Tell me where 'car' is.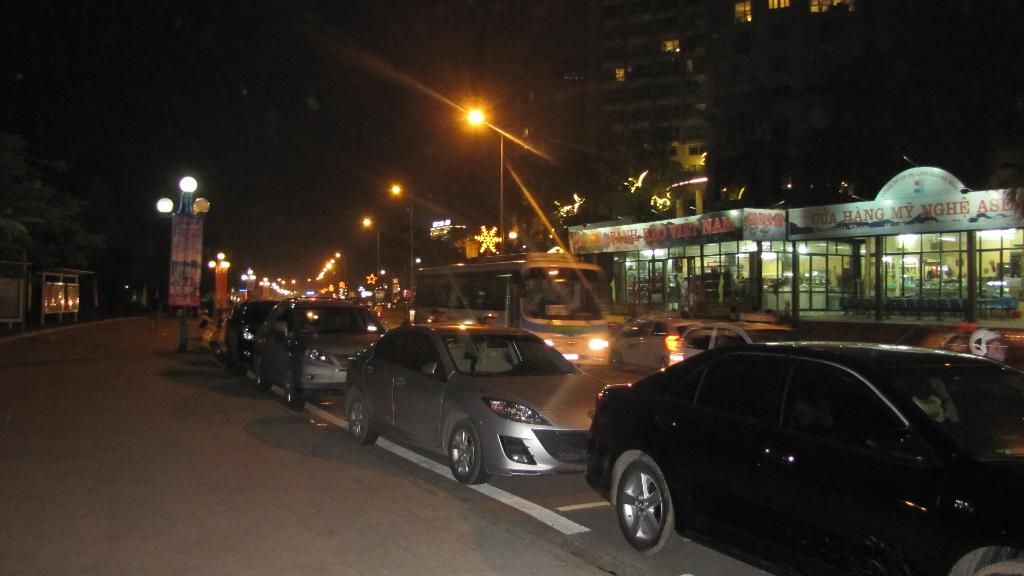
'car' is at <bbox>250, 303, 386, 404</bbox>.
